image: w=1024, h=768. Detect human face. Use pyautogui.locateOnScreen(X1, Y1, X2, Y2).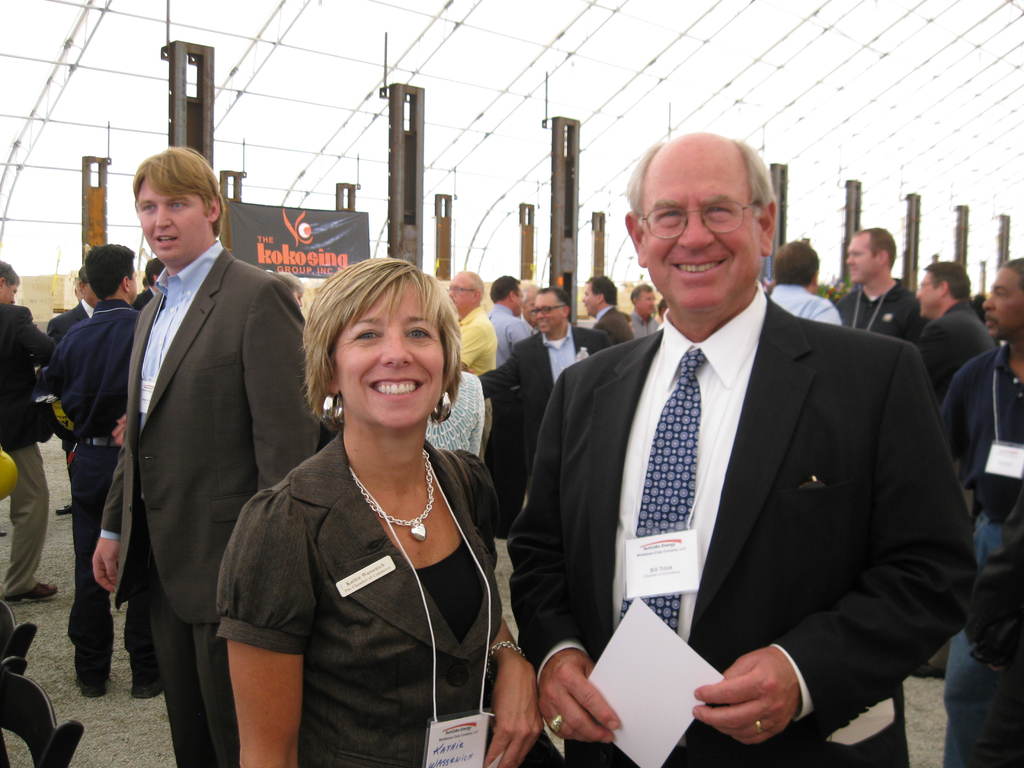
pyautogui.locateOnScreen(920, 273, 931, 321).
